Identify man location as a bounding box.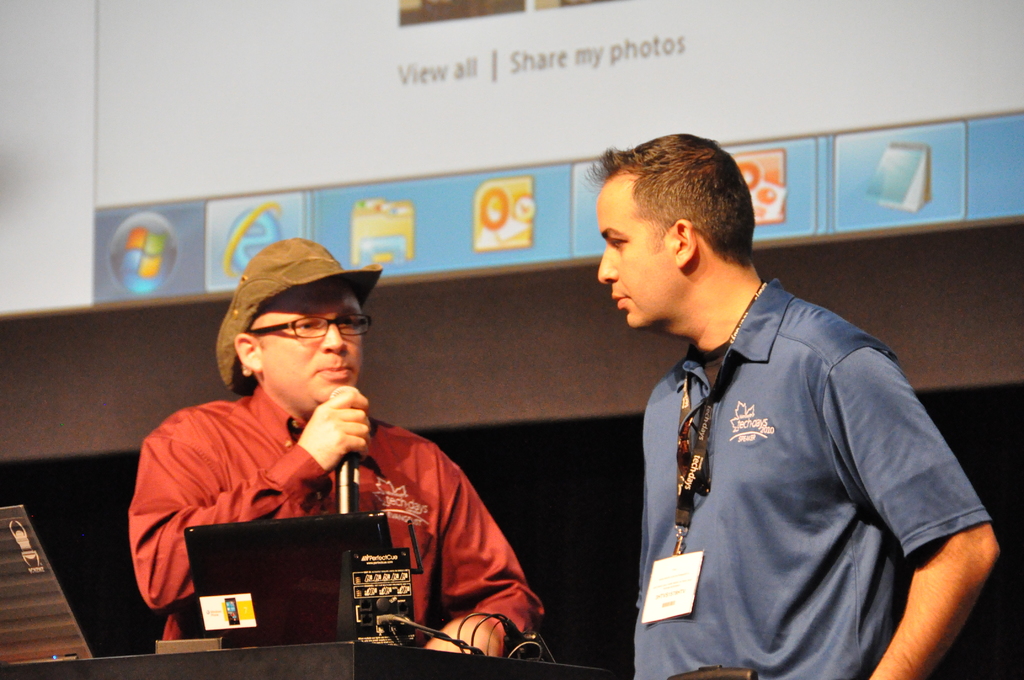
BBox(122, 234, 551, 661).
